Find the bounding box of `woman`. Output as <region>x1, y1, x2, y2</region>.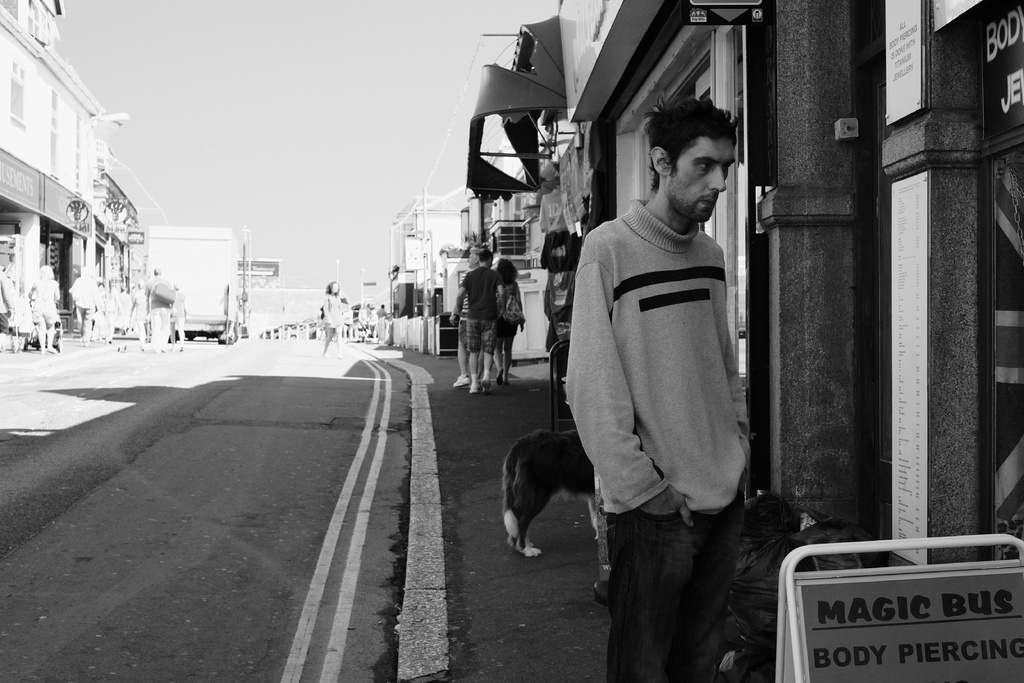
<region>492, 260, 524, 388</region>.
